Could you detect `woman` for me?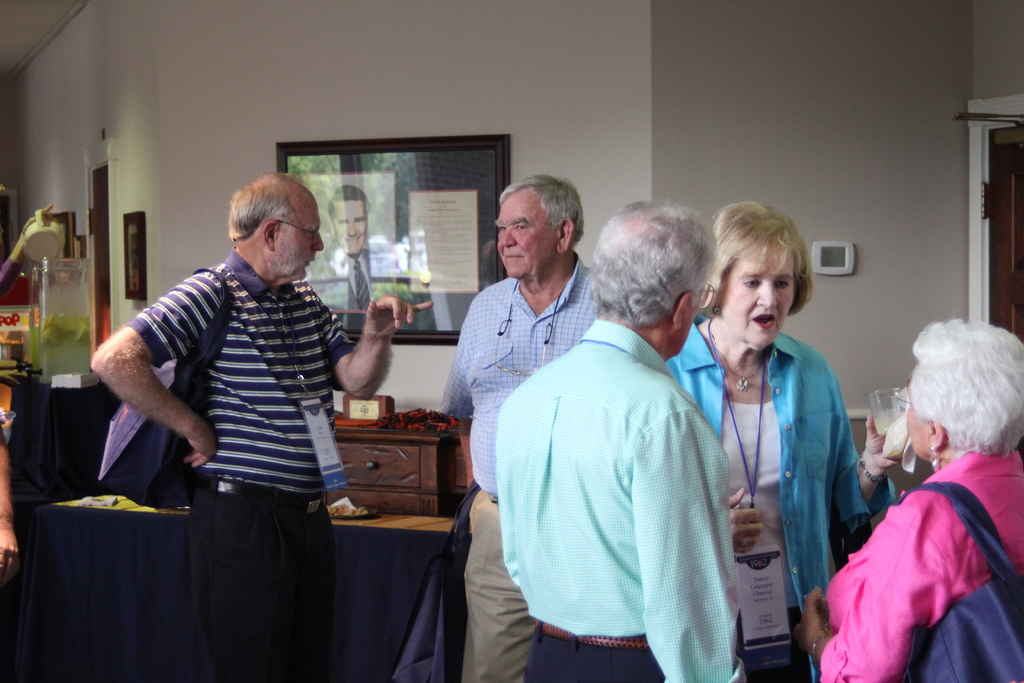
Detection result: <bbox>799, 318, 1023, 682</bbox>.
